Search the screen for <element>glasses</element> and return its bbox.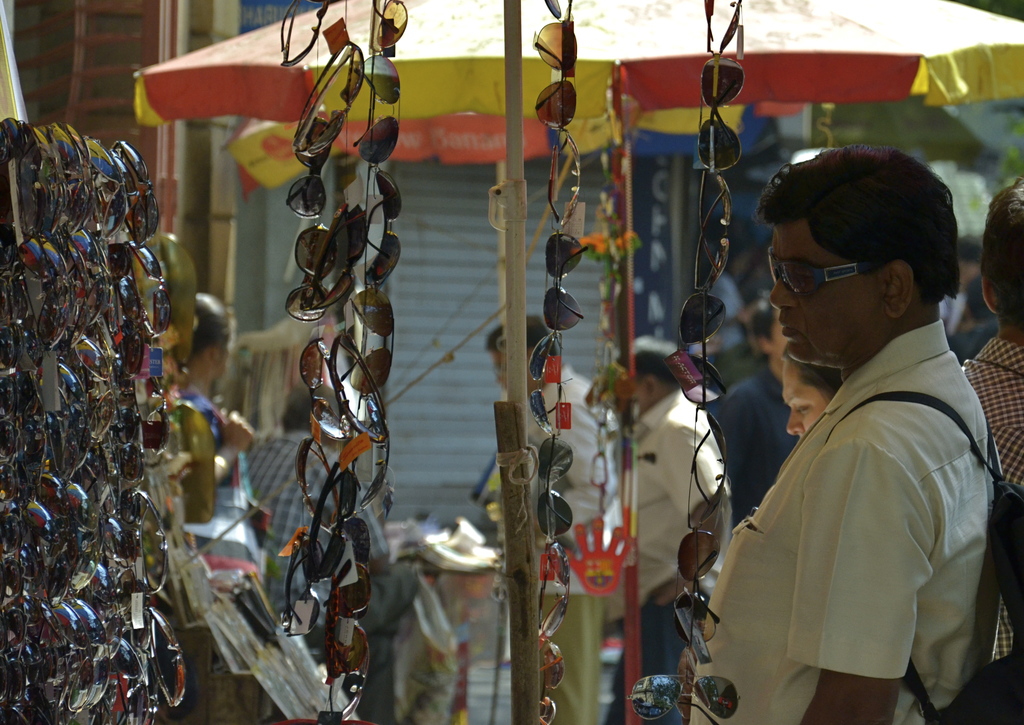
Found: BBox(541, 0, 573, 17).
